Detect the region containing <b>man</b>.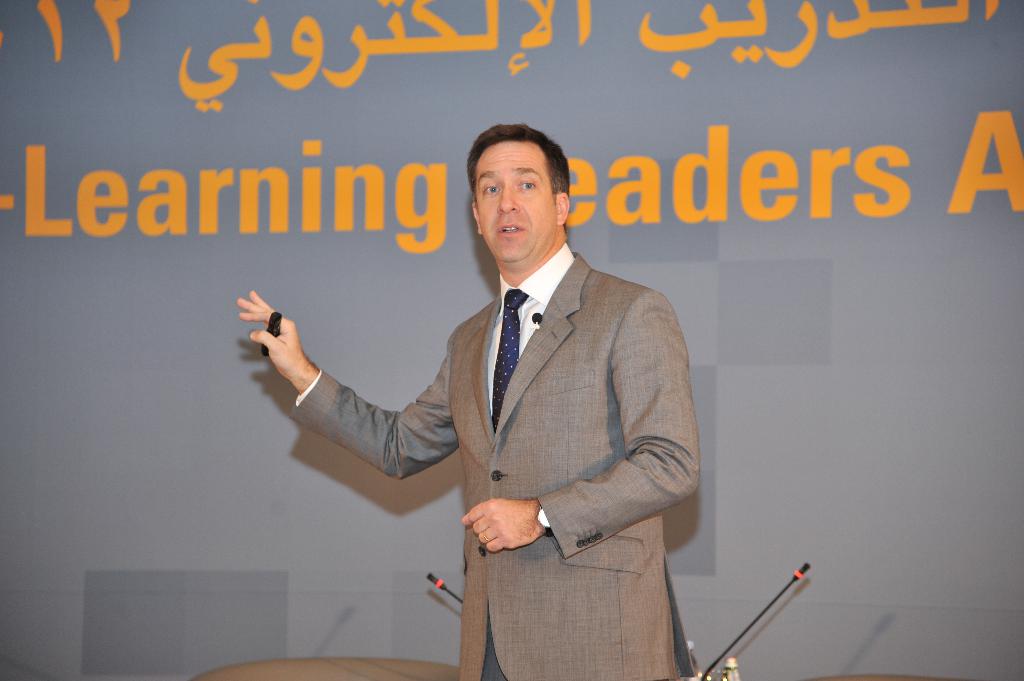
box(288, 110, 700, 659).
